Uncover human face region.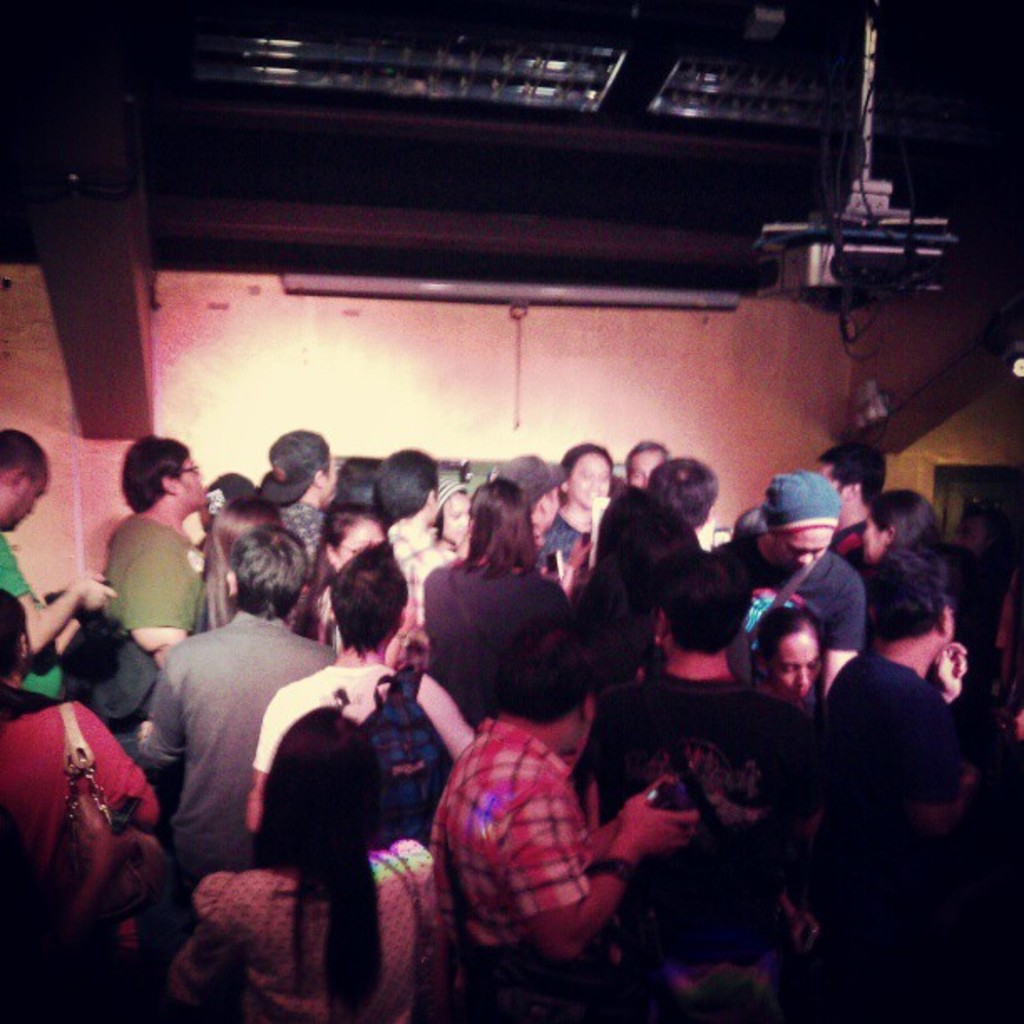
Uncovered: <box>773,525,838,576</box>.
